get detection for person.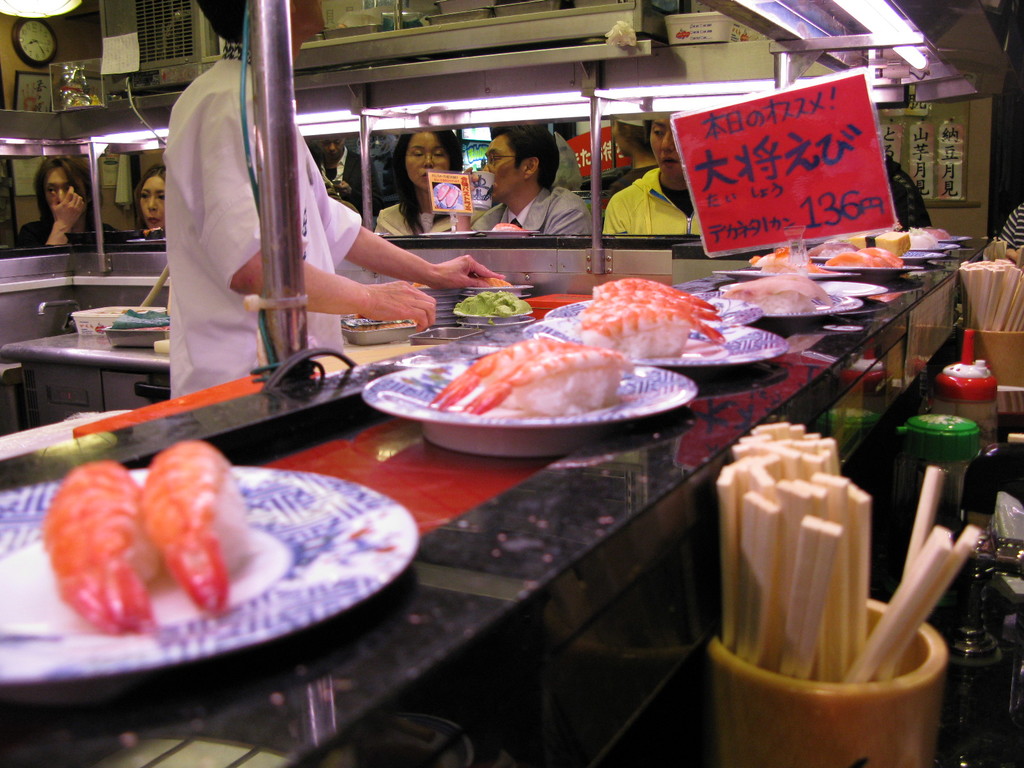
Detection: [x1=130, y1=155, x2=184, y2=244].
